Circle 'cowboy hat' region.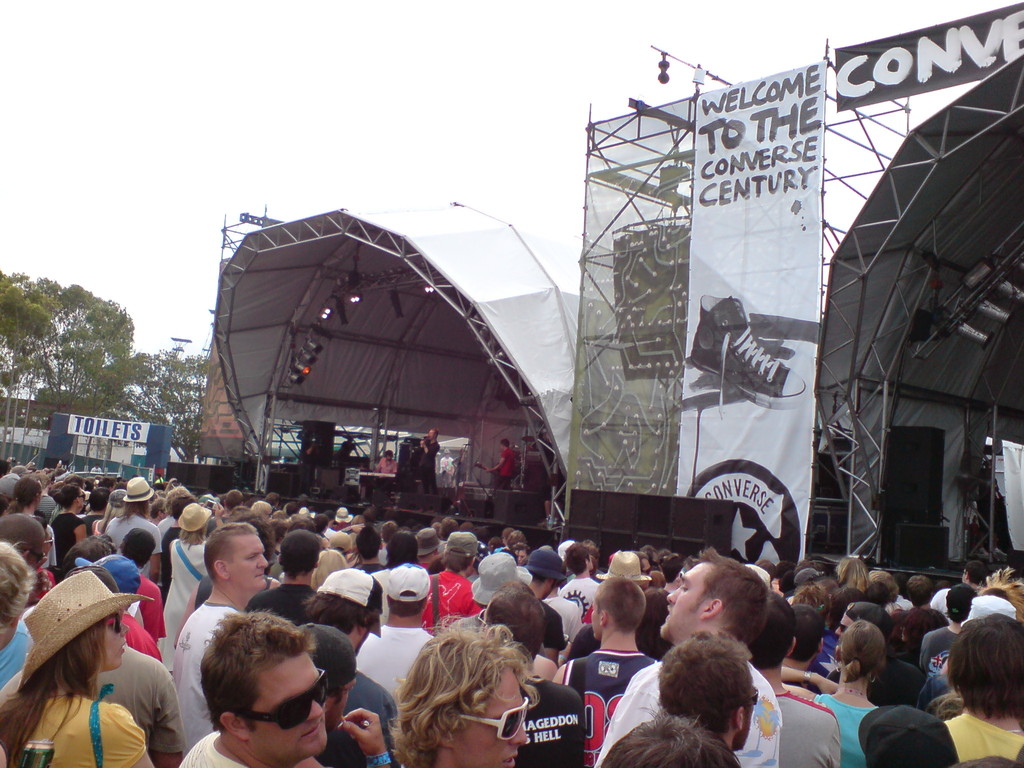
Region: (x1=184, y1=503, x2=209, y2=531).
